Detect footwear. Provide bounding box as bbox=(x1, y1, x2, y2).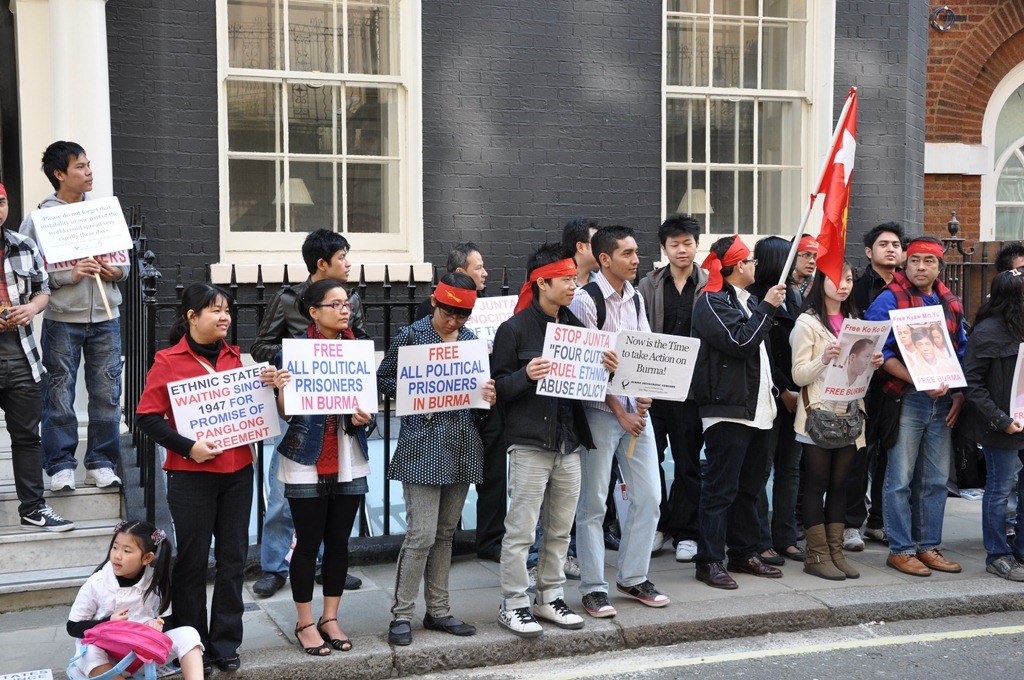
bbox=(579, 591, 615, 617).
